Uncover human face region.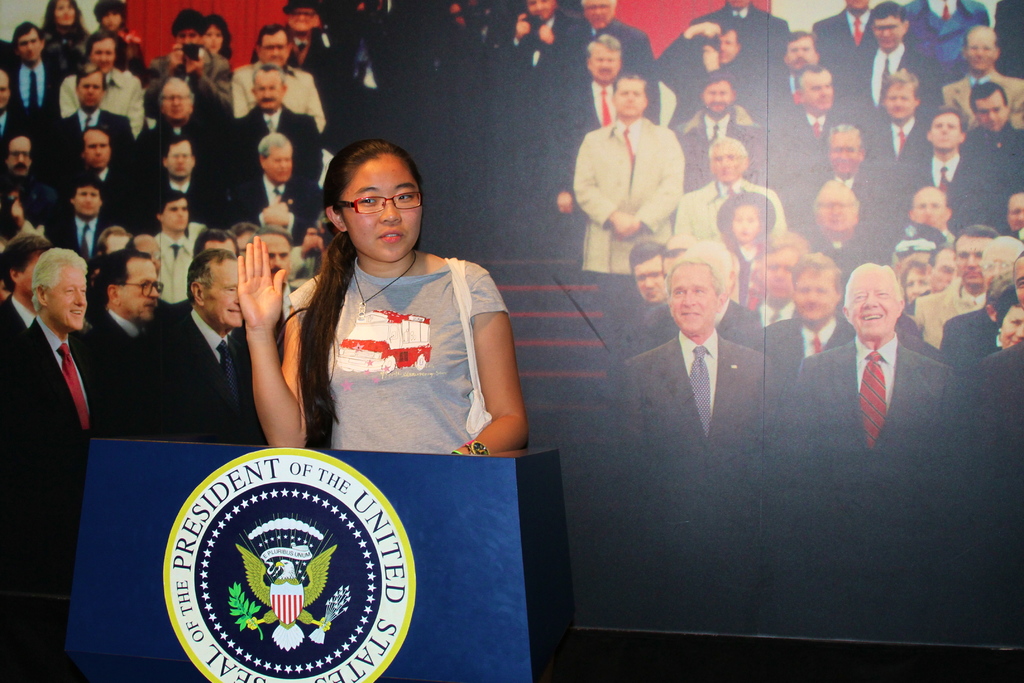
Uncovered: 204 22 221 53.
